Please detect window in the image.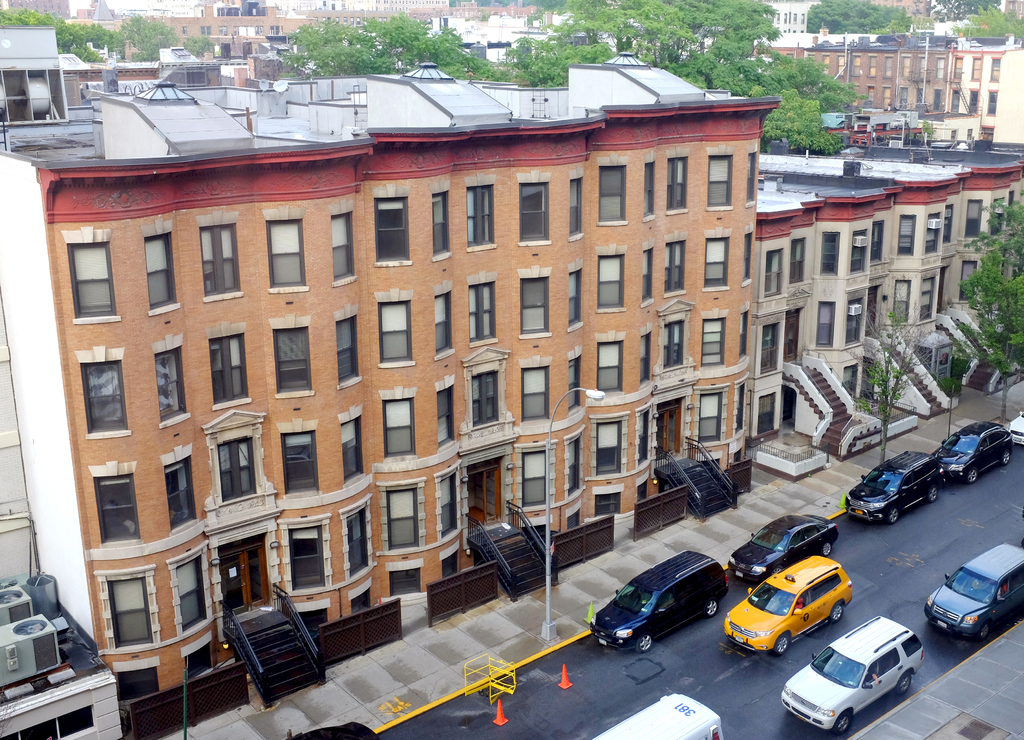
l=665, t=316, r=686, b=369.
